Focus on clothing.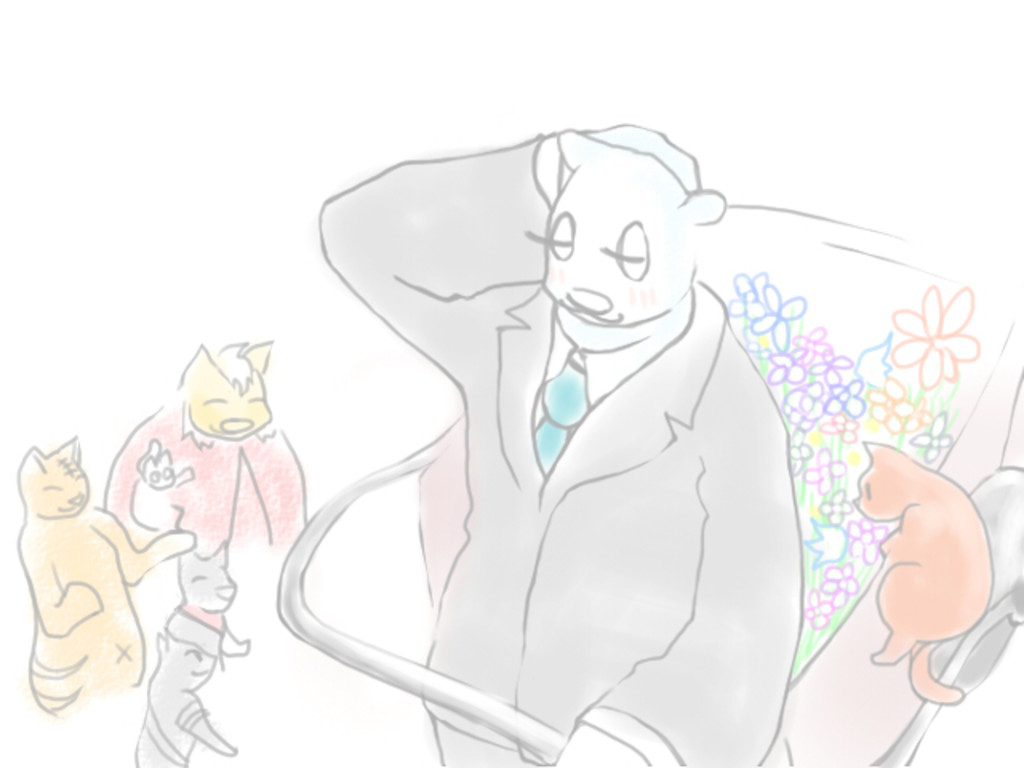
Focused at 334:136:840:718.
